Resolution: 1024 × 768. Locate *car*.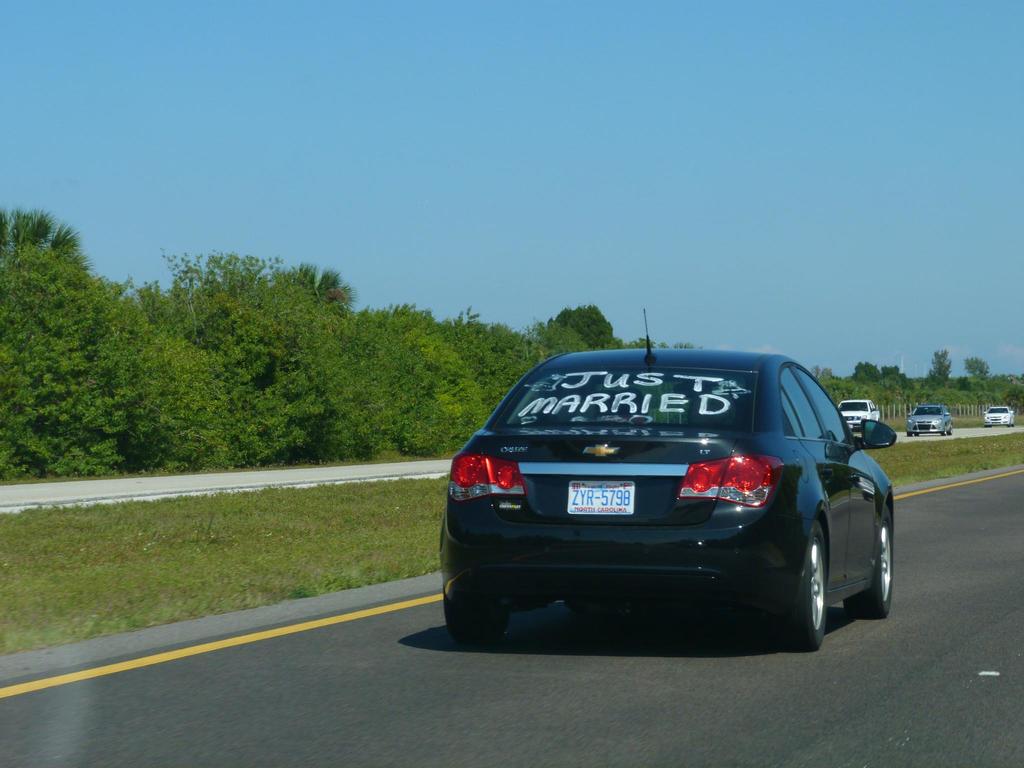
{"x1": 440, "y1": 309, "x2": 895, "y2": 653}.
